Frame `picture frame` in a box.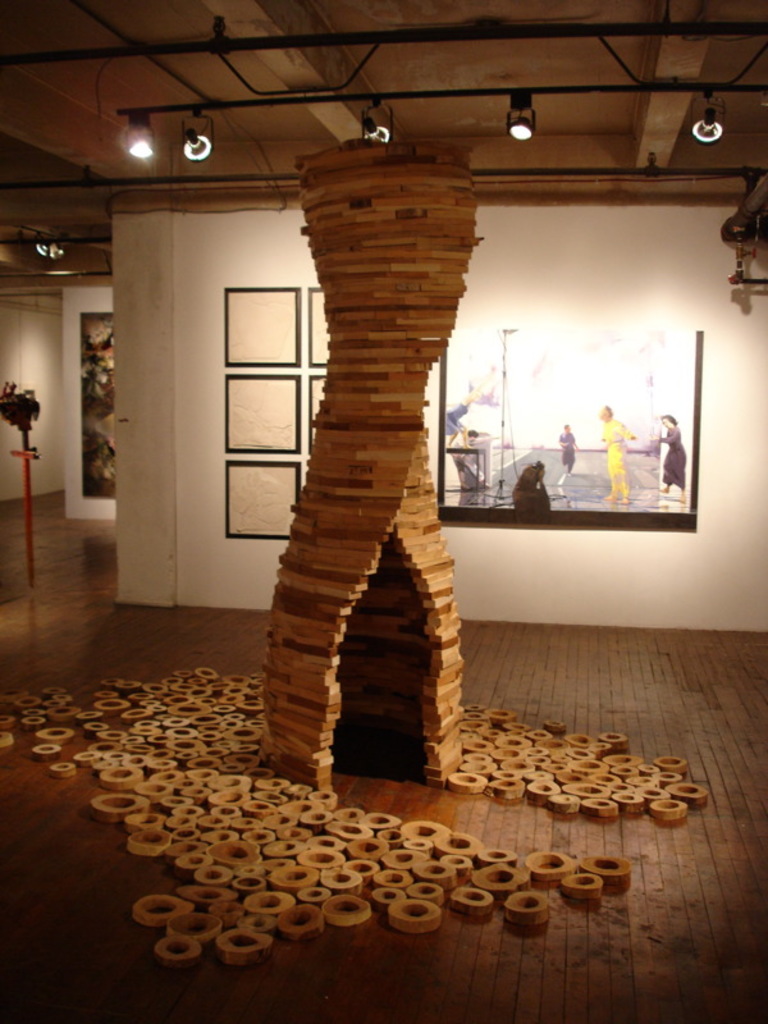
bbox=[306, 374, 343, 458].
